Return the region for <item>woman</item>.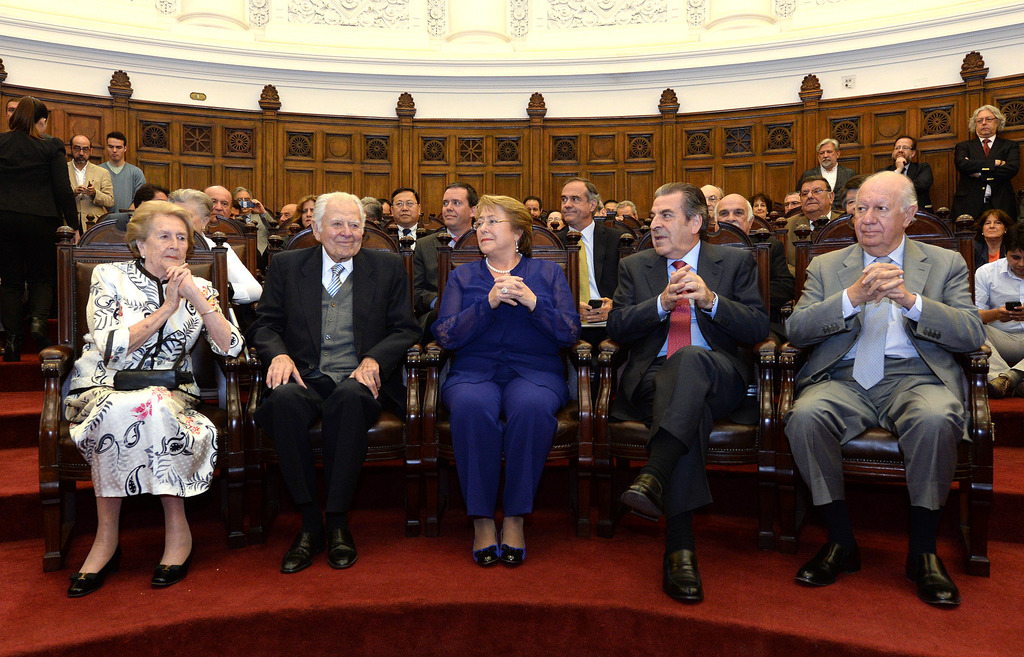
select_region(974, 209, 1023, 267).
